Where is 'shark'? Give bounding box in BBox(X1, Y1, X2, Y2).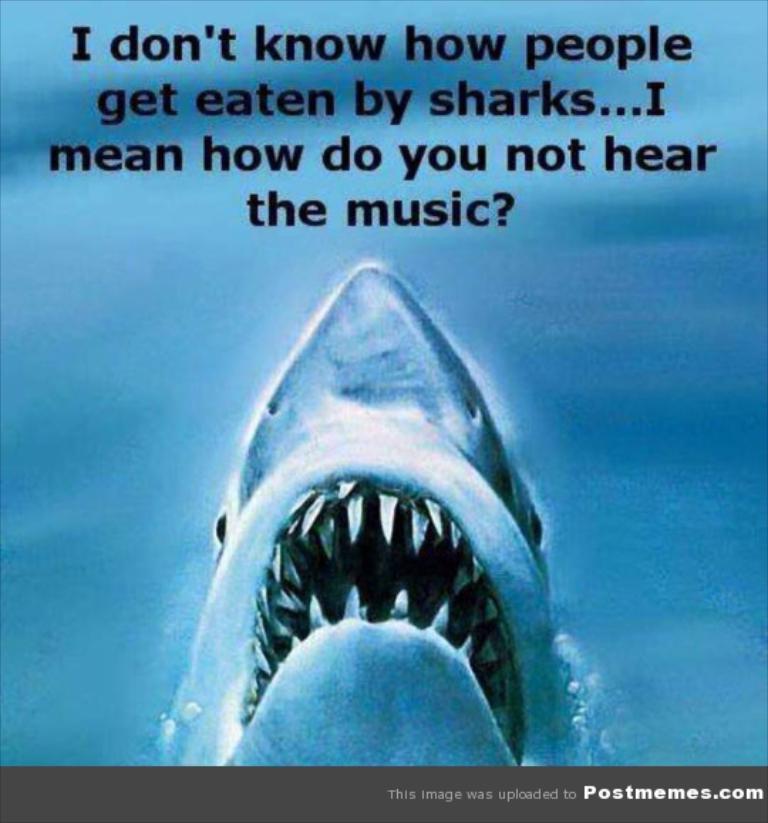
BBox(168, 252, 585, 765).
